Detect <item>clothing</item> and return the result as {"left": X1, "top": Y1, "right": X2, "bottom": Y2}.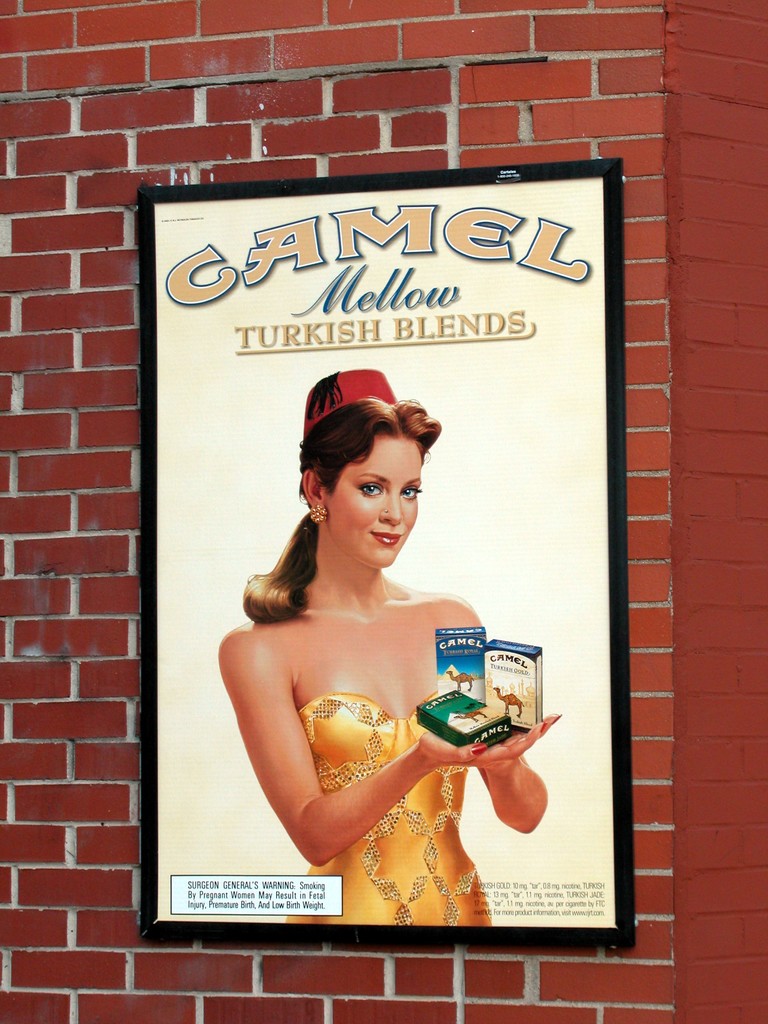
{"left": 287, "top": 695, "right": 495, "bottom": 925}.
